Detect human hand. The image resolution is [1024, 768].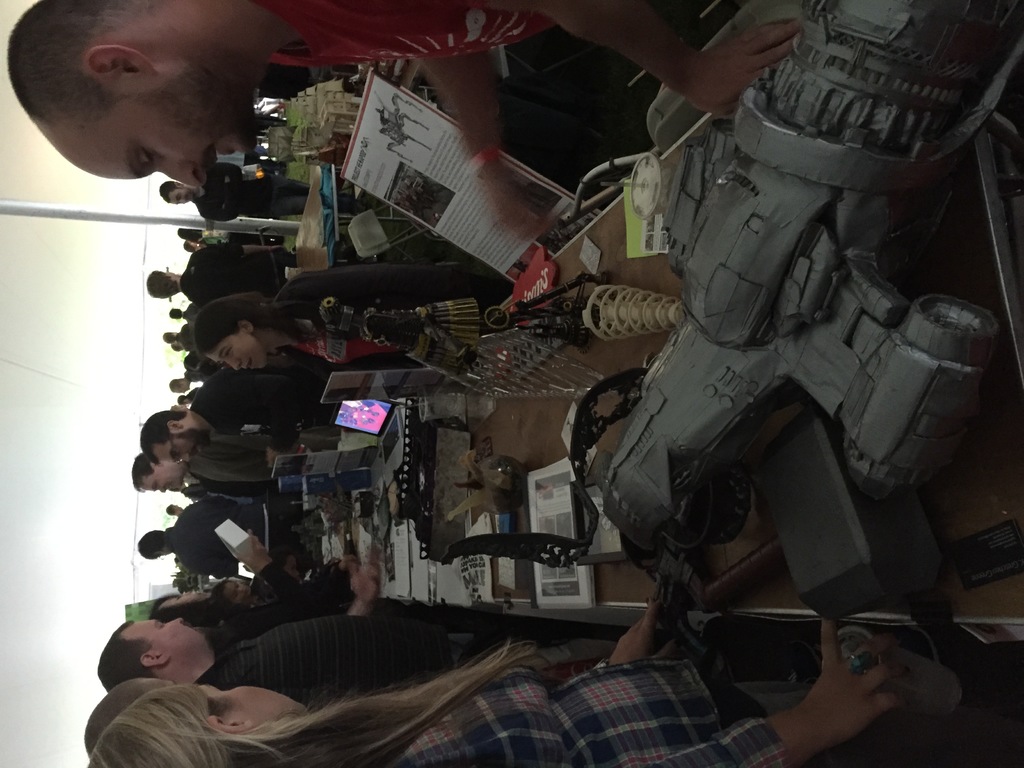
(x1=268, y1=445, x2=305, y2=468).
